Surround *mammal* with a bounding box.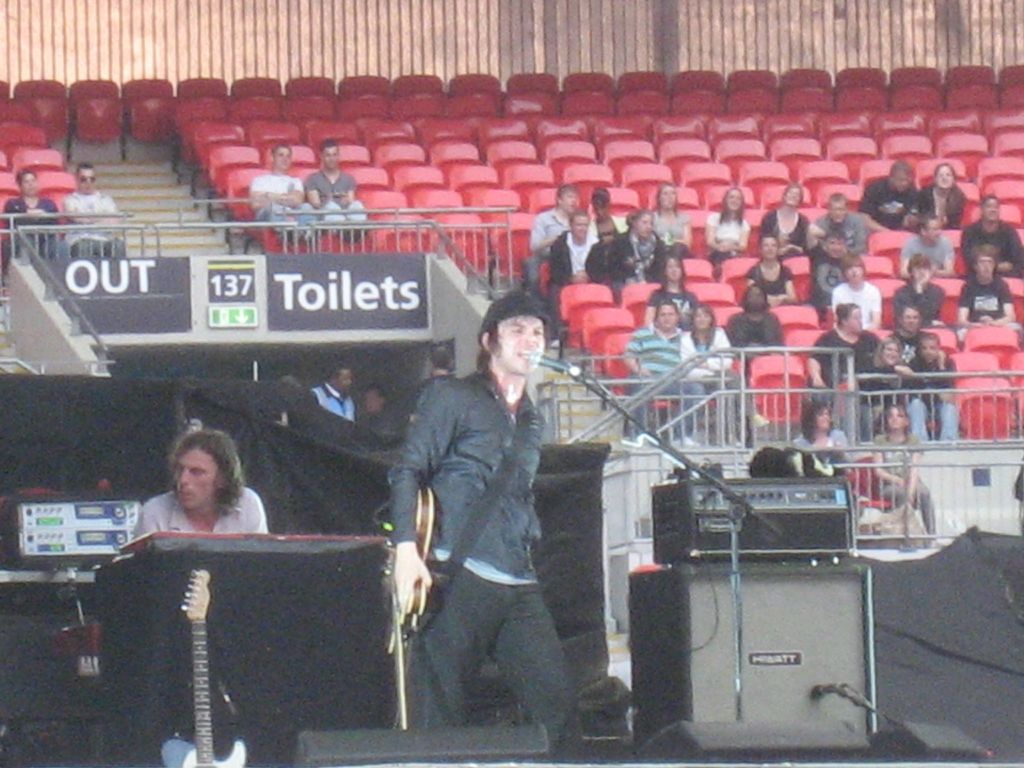
region(808, 298, 882, 410).
